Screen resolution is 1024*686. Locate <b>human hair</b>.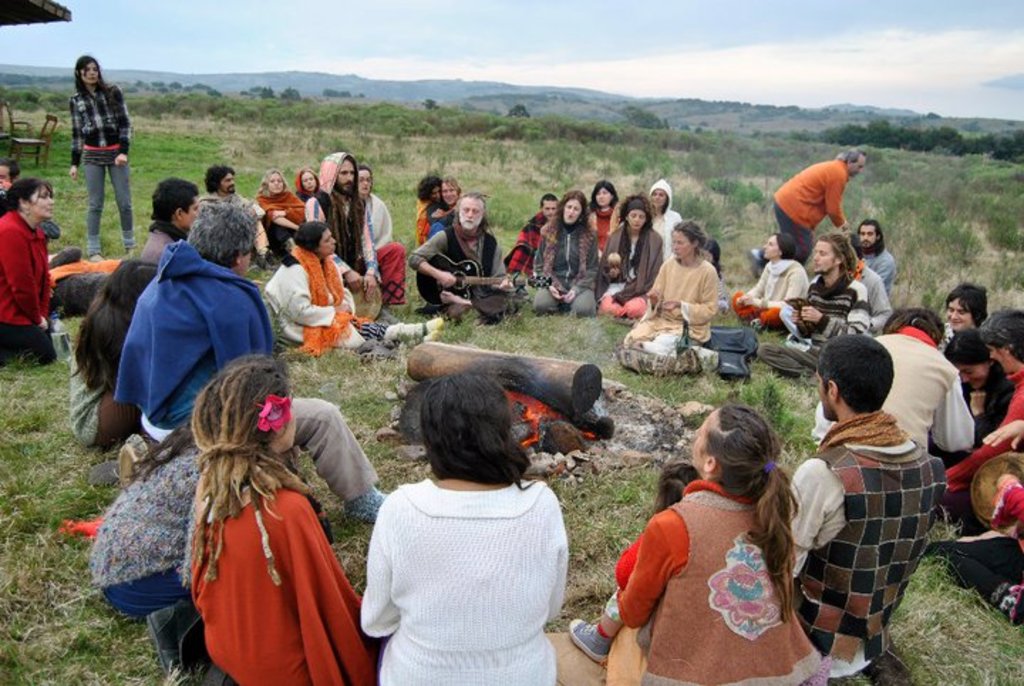
detection(455, 191, 484, 218).
